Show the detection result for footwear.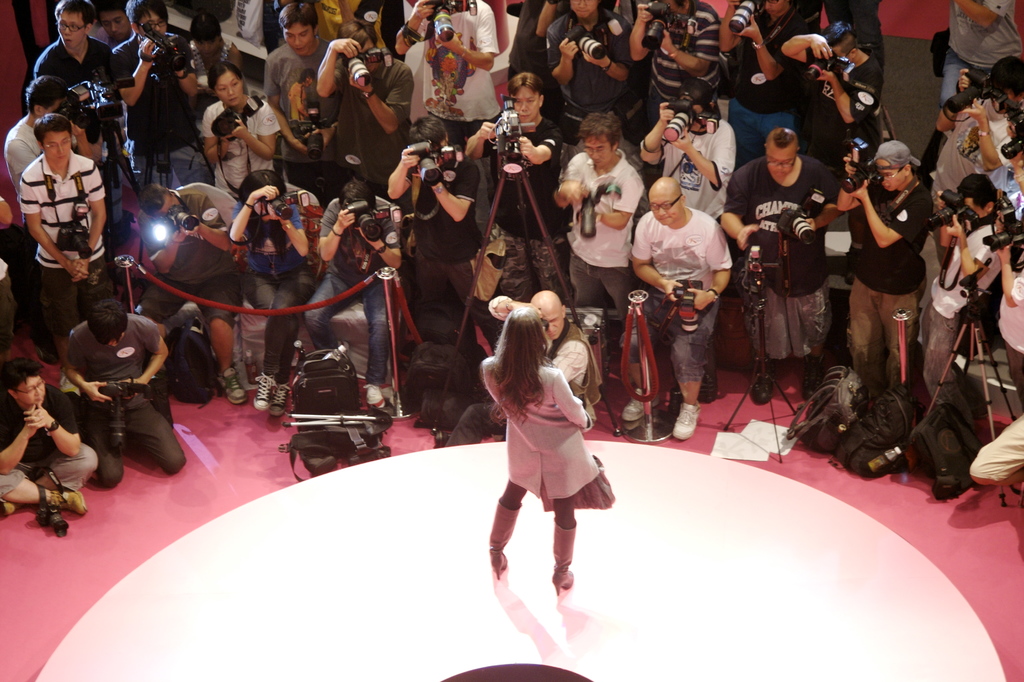
(49,489,89,515).
